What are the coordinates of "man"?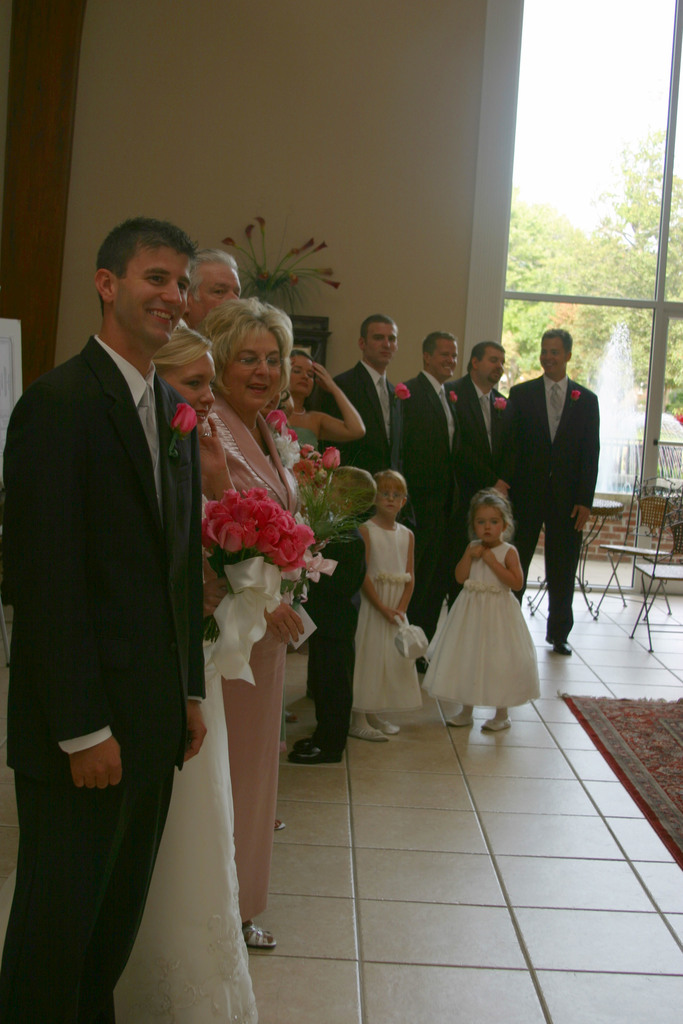
402,328,467,664.
